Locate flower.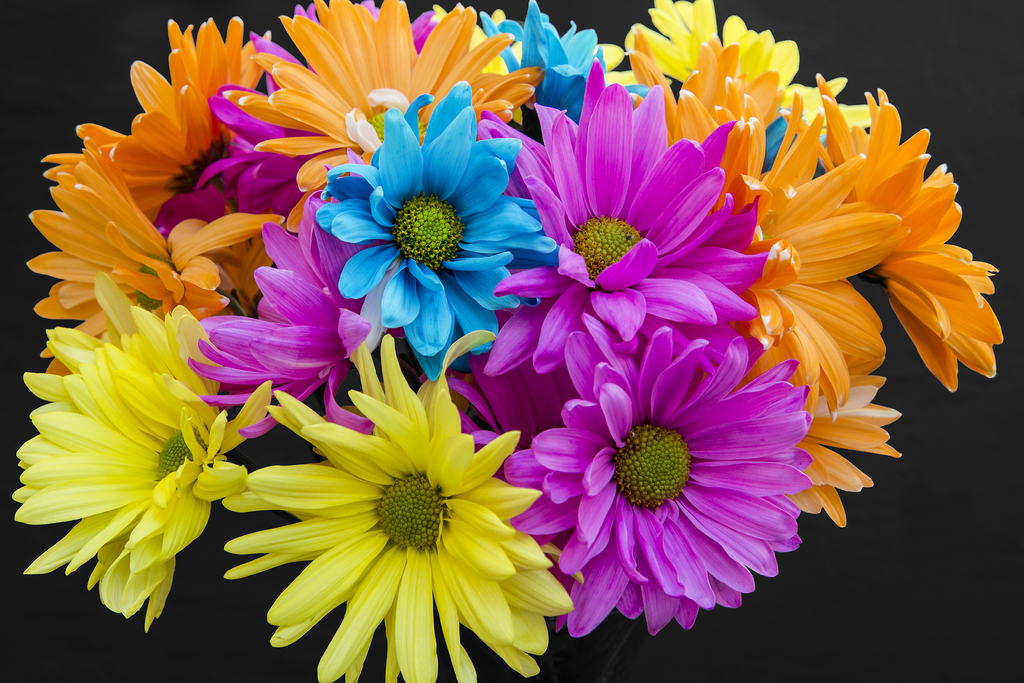
Bounding box: (x1=509, y1=350, x2=852, y2=628).
